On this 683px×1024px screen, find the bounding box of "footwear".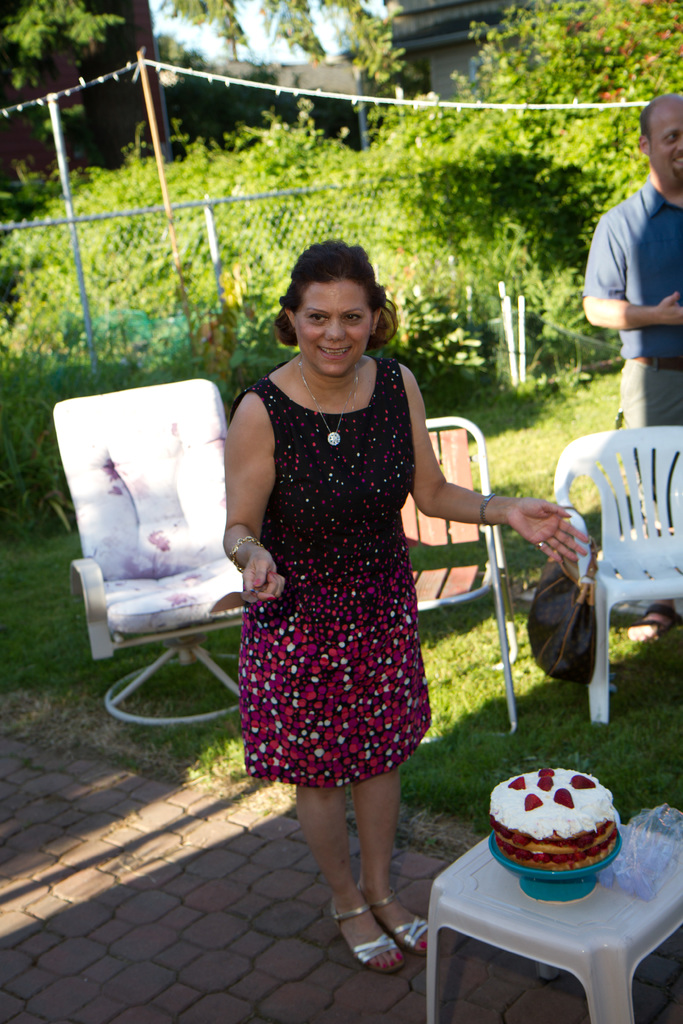
Bounding box: [x1=378, y1=883, x2=424, y2=942].
